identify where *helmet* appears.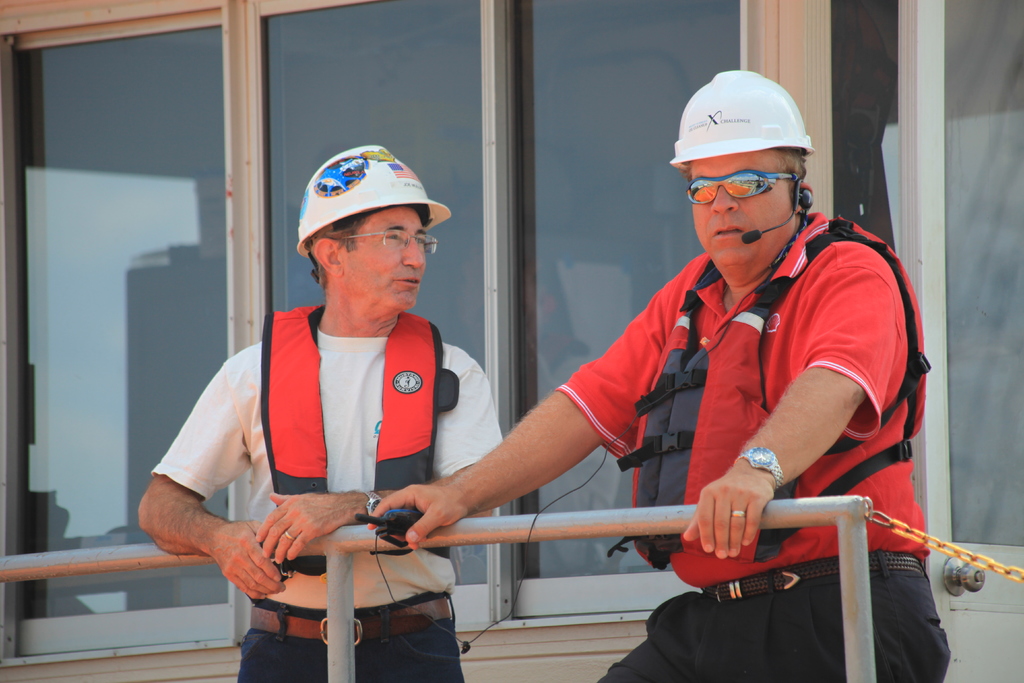
Appears at BBox(666, 69, 818, 170).
